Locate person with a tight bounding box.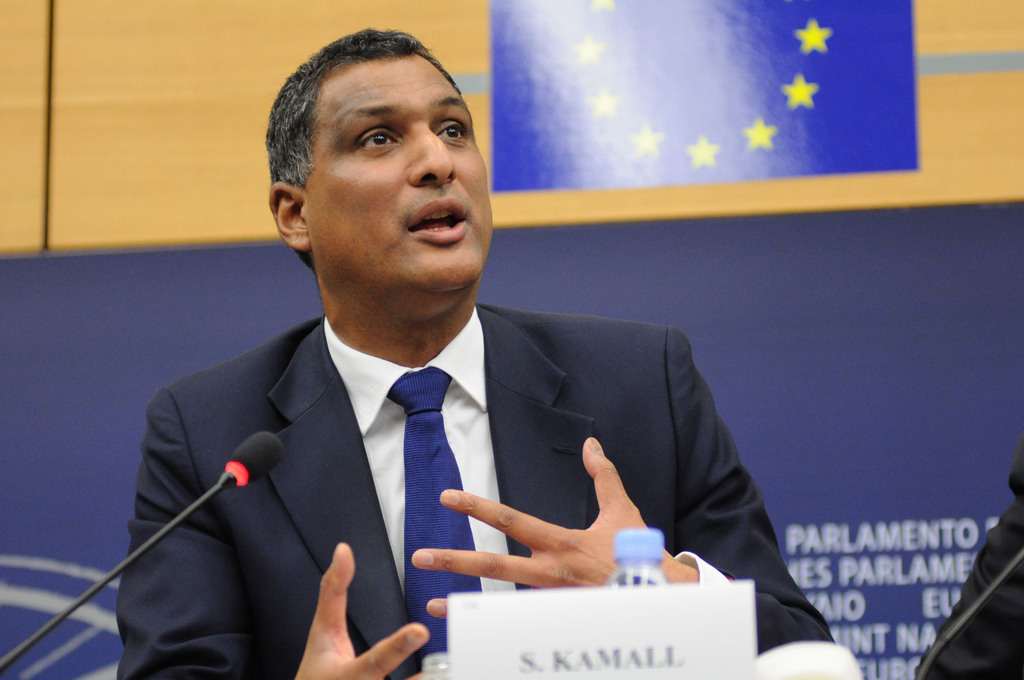
locate(77, 87, 842, 665).
